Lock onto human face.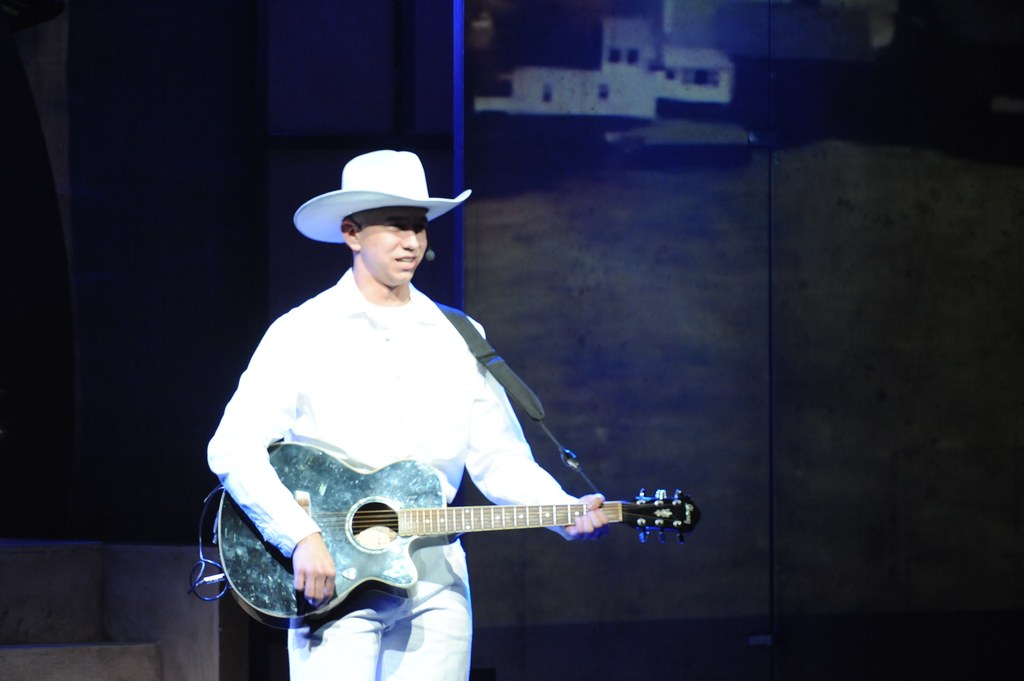
Locked: 358 210 428 284.
